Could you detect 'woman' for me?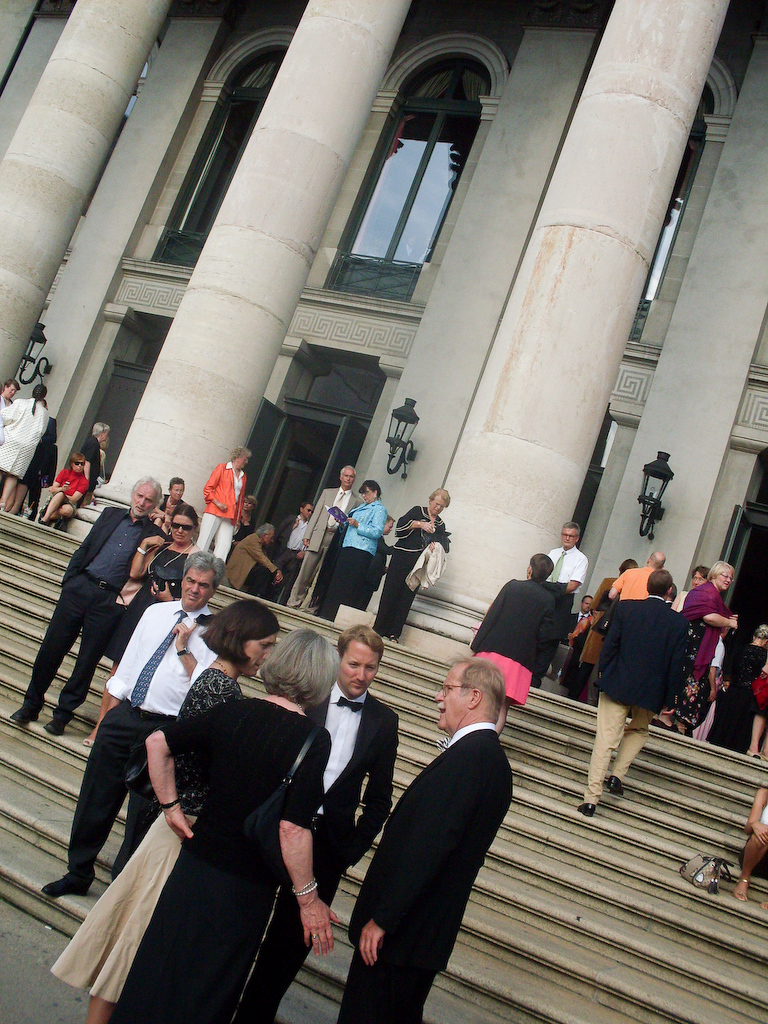
Detection result: x1=465 y1=550 x2=559 y2=735.
